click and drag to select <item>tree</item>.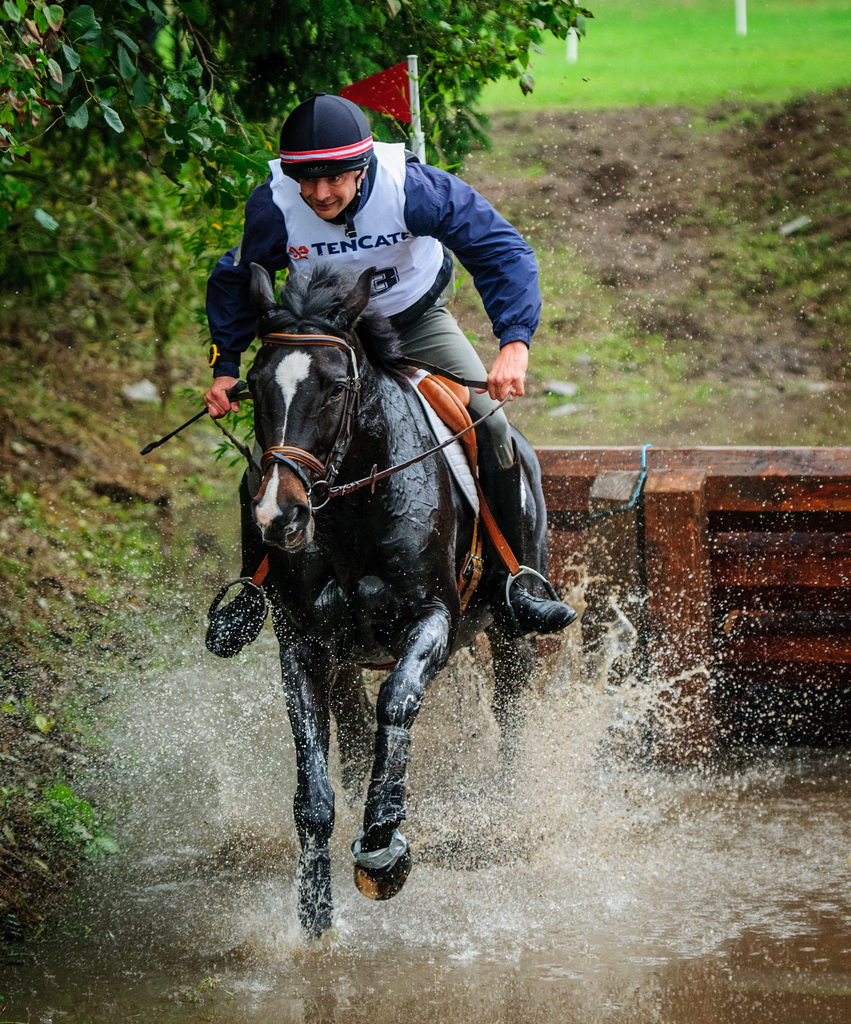
Selection: bbox(0, 0, 596, 301).
